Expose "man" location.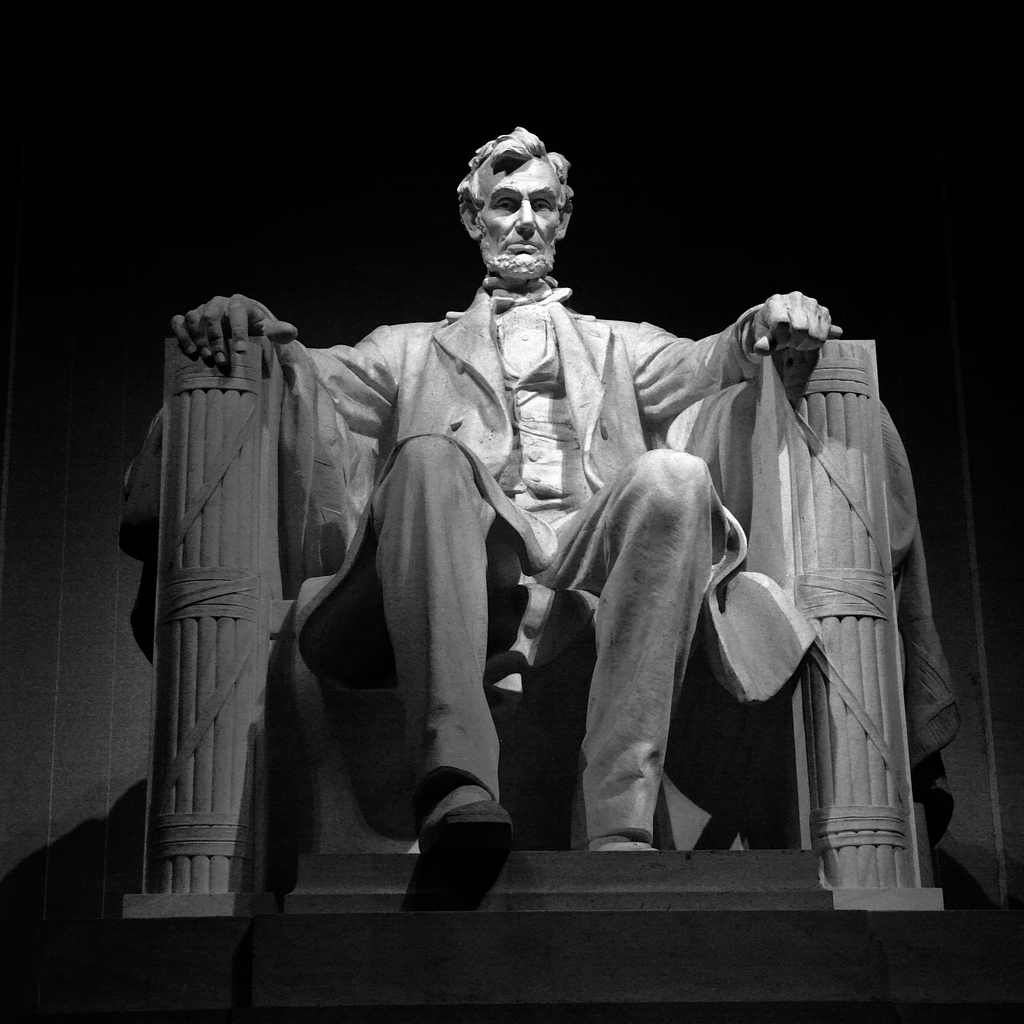
Exposed at left=182, top=107, right=852, bottom=855.
